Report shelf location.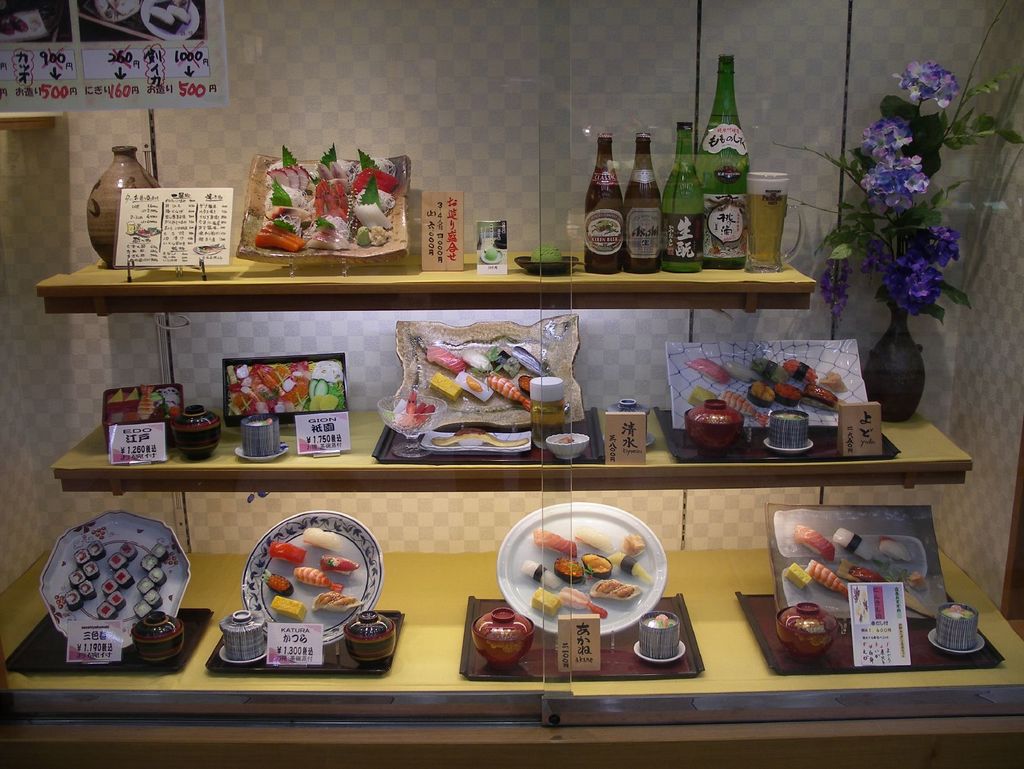
Report: {"left": 51, "top": 358, "right": 992, "bottom": 486}.
